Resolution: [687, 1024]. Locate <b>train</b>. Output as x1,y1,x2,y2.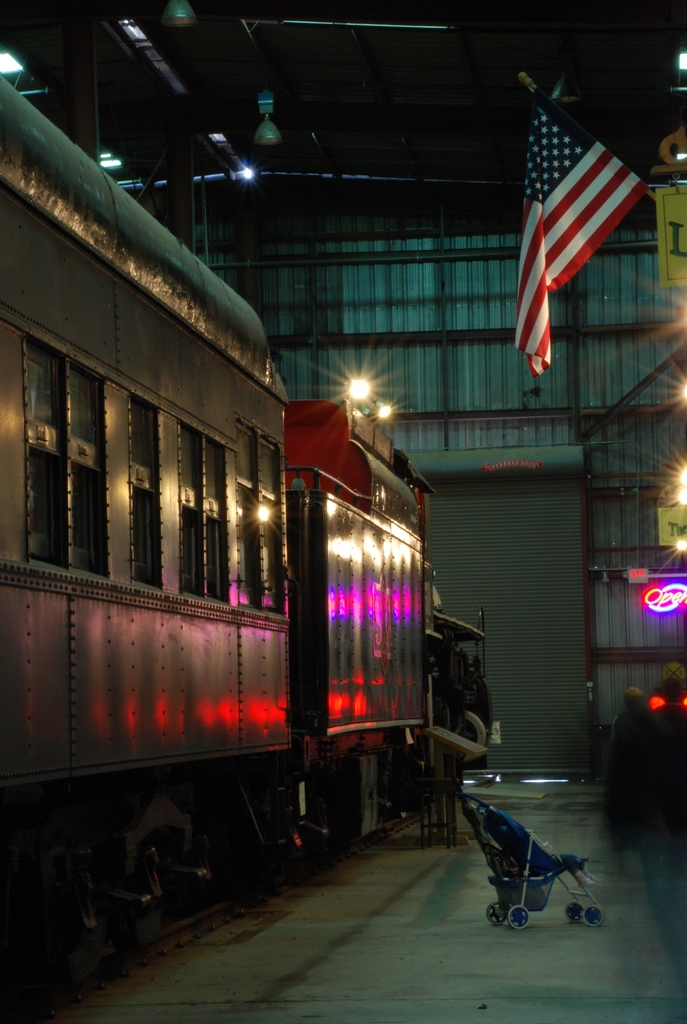
0,72,493,1023.
